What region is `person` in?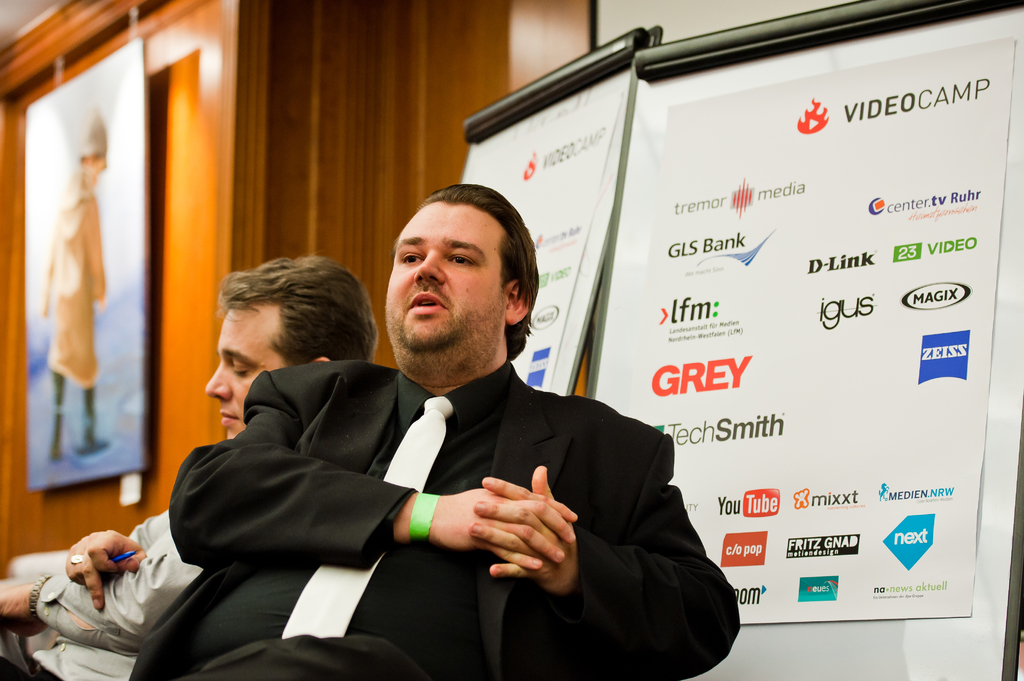
0:246:388:680.
